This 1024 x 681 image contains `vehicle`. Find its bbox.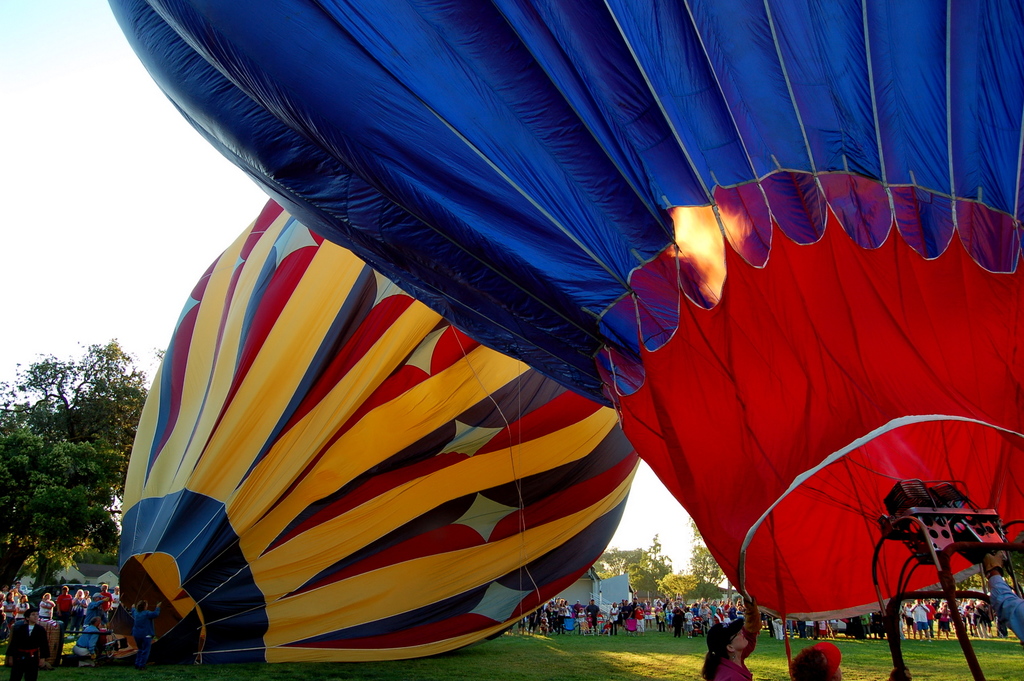
pyautogui.locateOnScreen(26, 581, 115, 614).
